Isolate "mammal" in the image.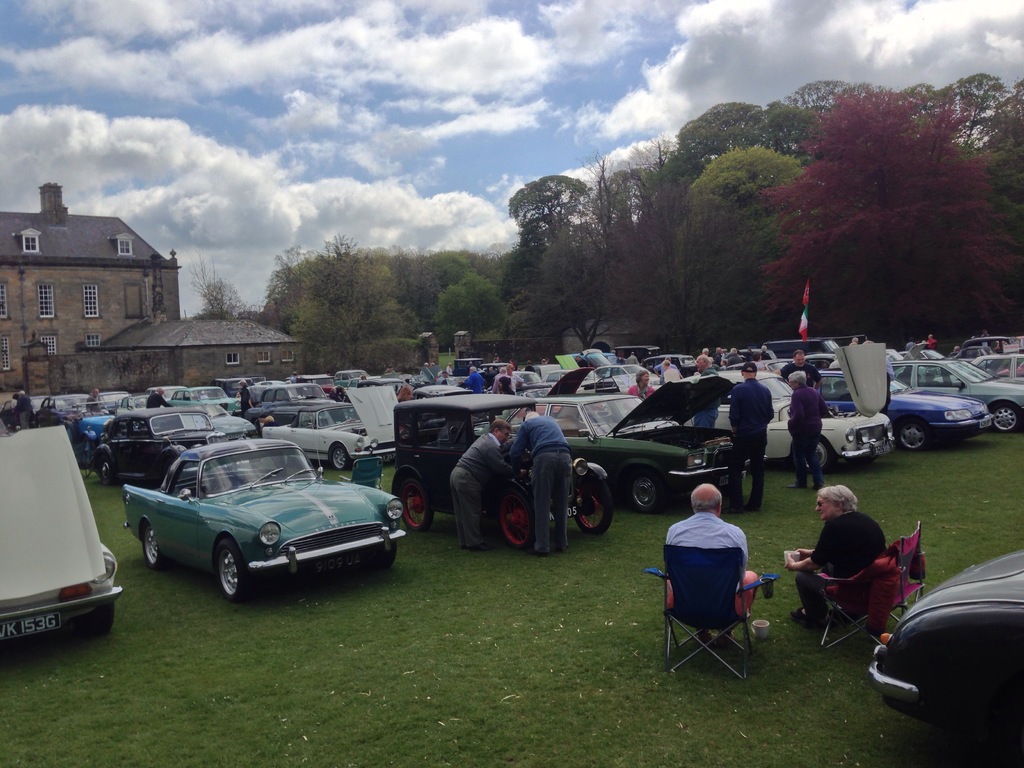
Isolated region: pyautogui.locateOnScreen(858, 340, 893, 405).
